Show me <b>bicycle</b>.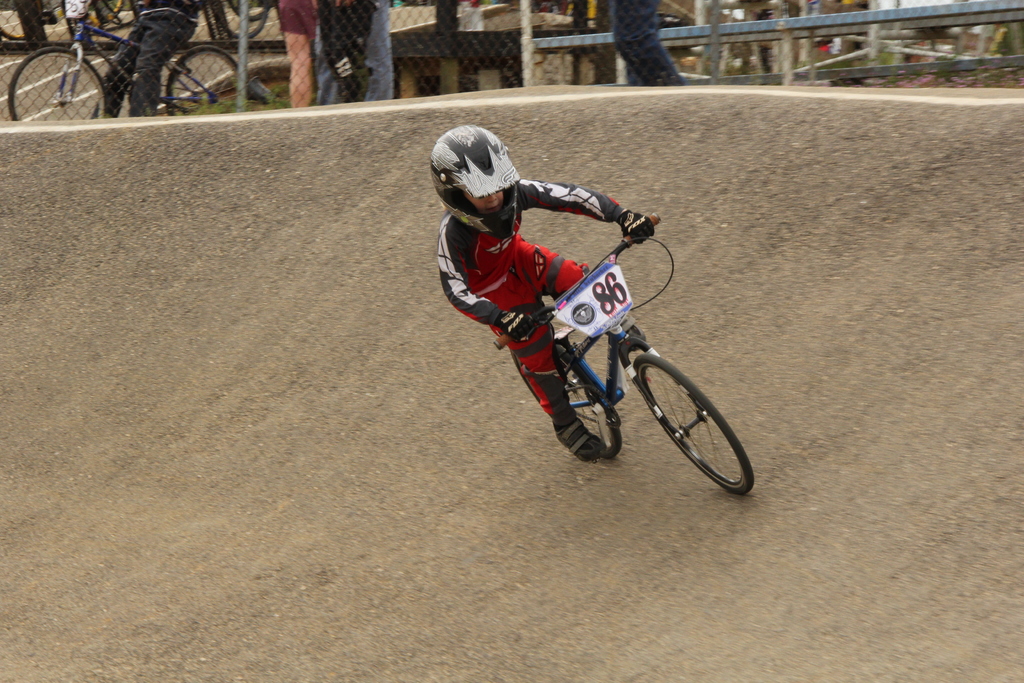
<b>bicycle</b> is here: bbox(5, 0, 248, 126).
